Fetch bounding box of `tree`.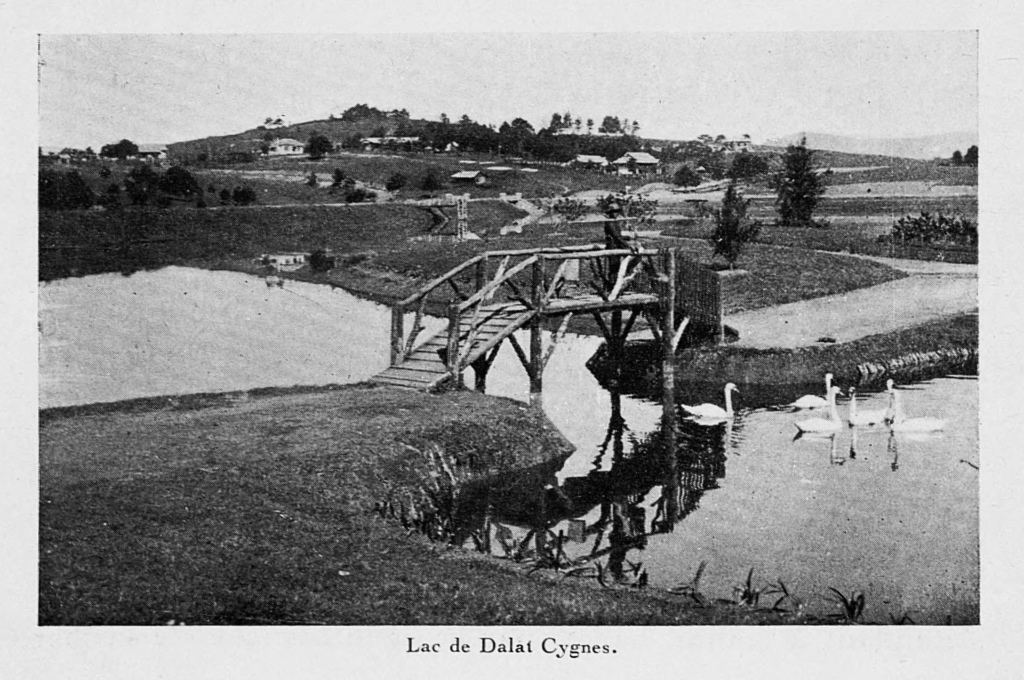
Bbox: BBox(124, 165, 166, 210).
